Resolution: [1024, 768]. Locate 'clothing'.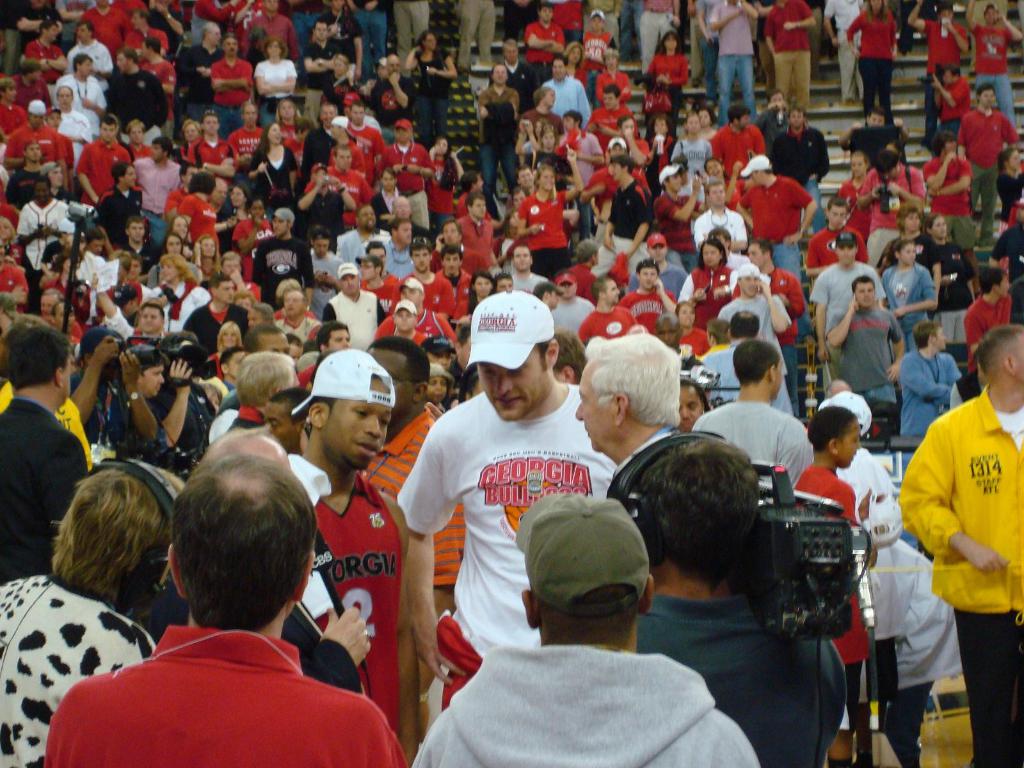
0,396,93,584.
